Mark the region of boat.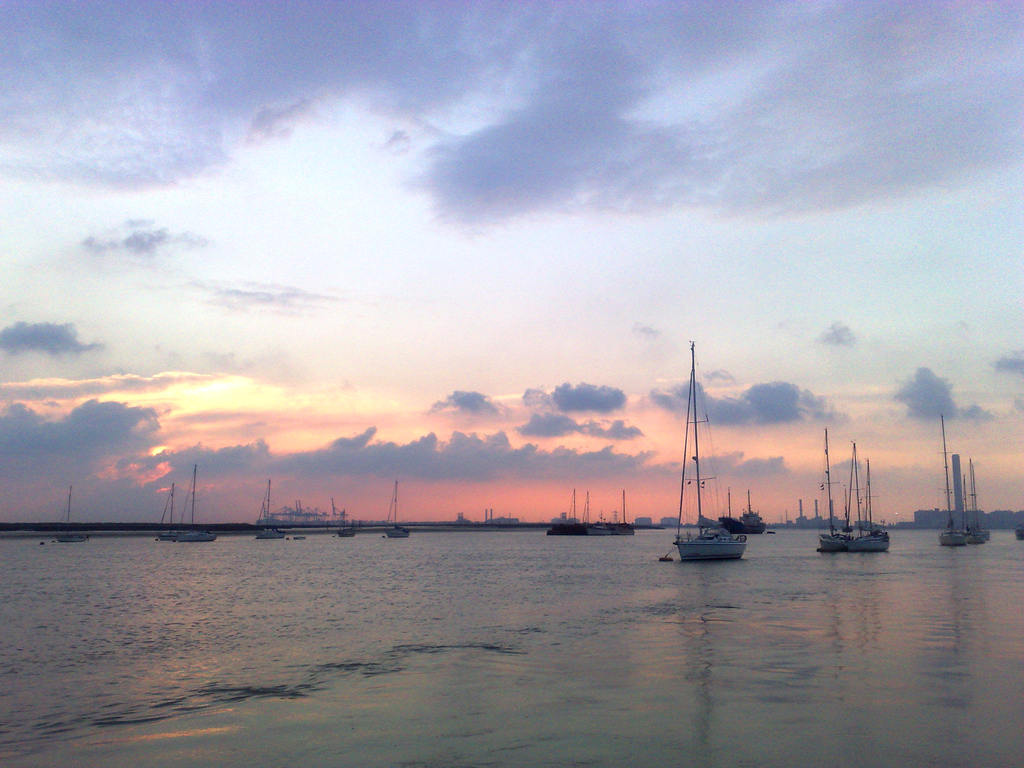
Region: Rect(389, 479, 411, 539).
